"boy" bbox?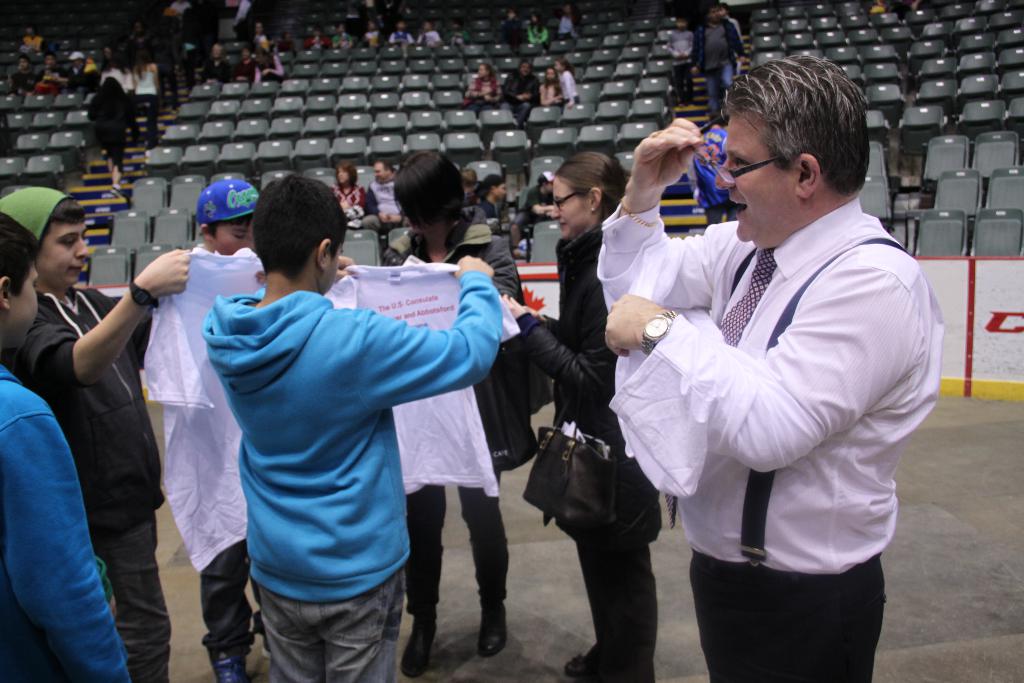
x1=0, y1=185, x2=274, y2=682
